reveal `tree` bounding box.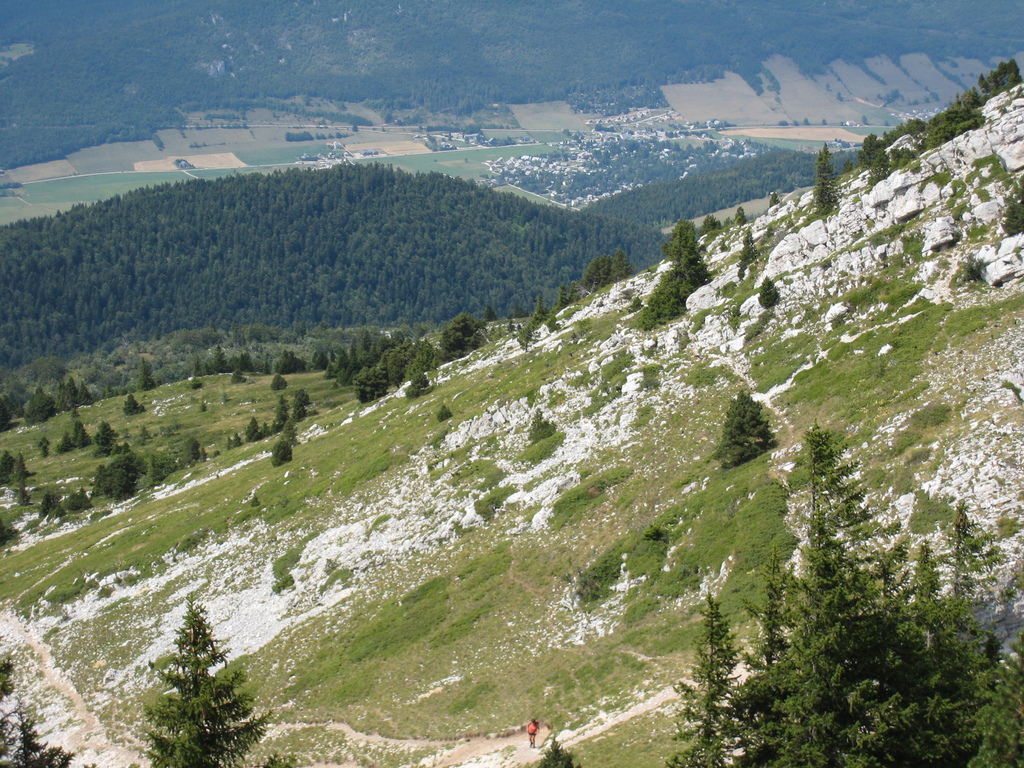
Revealed: {"left": 1, "top": 659, "right": 74, "bottom": 767}.
